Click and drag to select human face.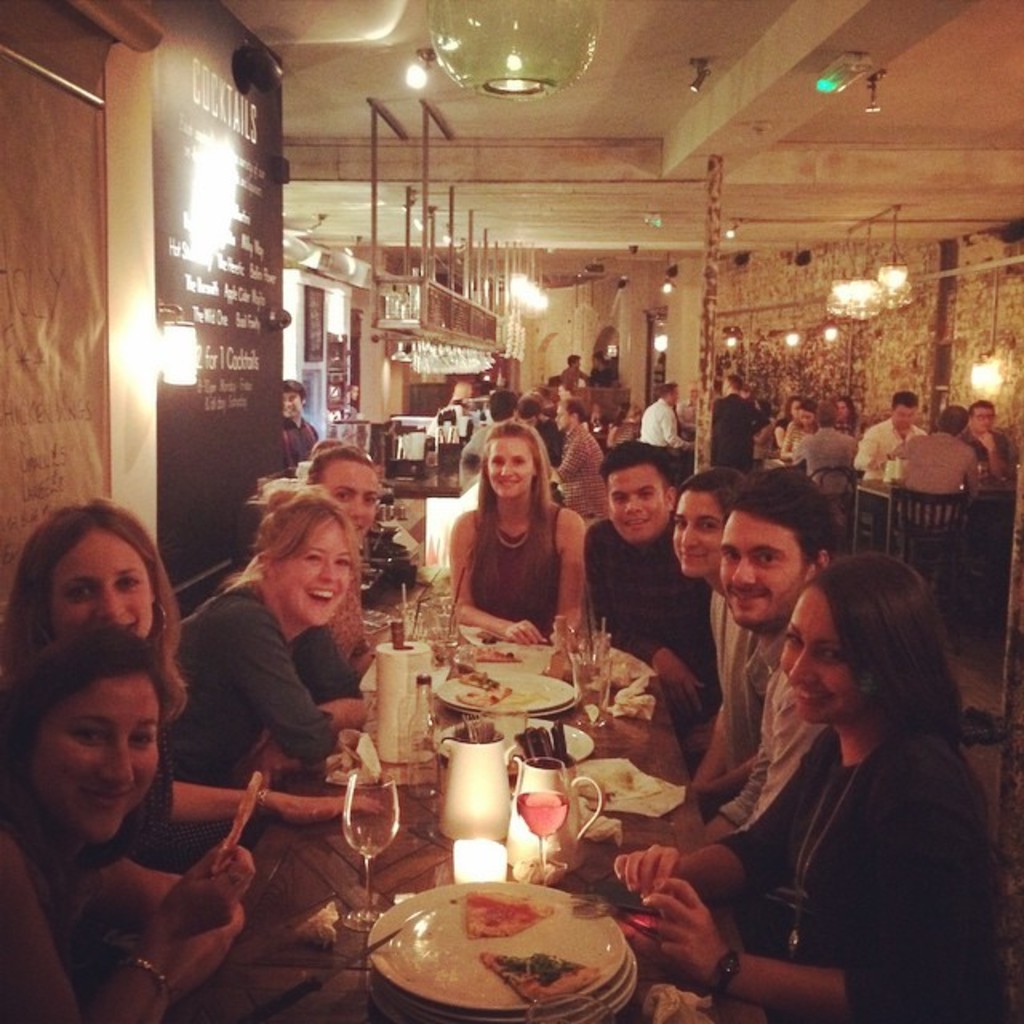
Selection: (675, 493, 720, 570).
